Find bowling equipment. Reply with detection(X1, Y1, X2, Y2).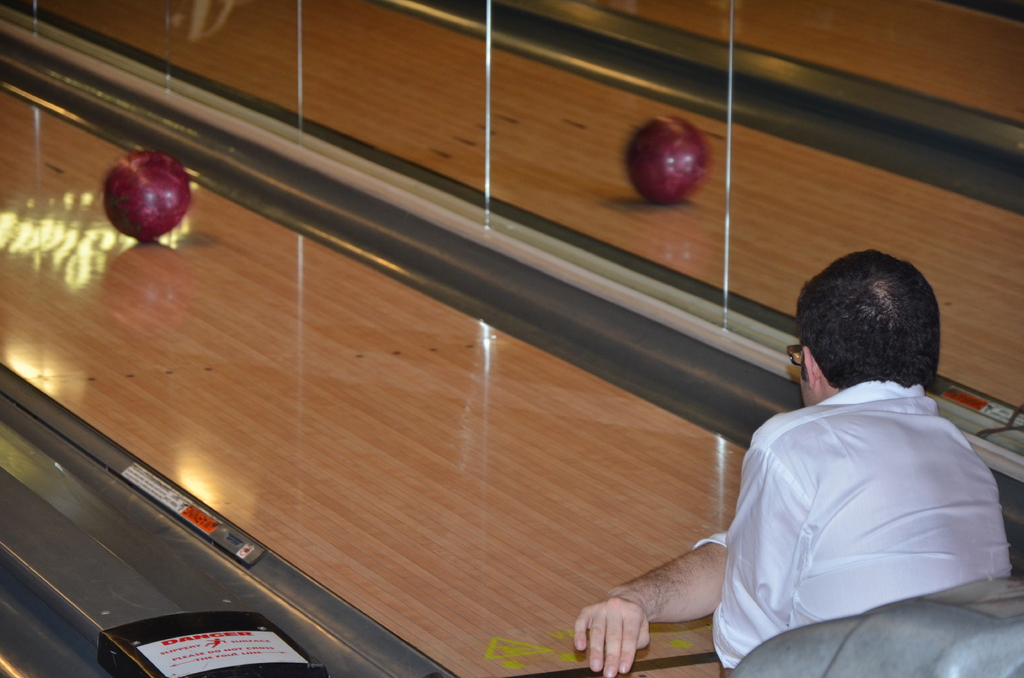
detection(92, 152, 200, 245).
